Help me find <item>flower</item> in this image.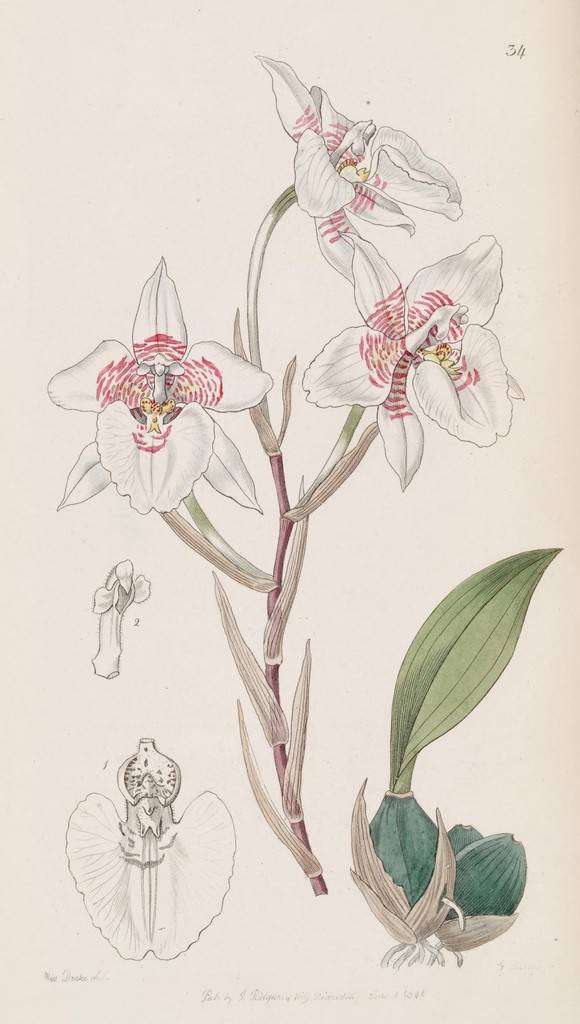
Found it: (308,232,504,490).
